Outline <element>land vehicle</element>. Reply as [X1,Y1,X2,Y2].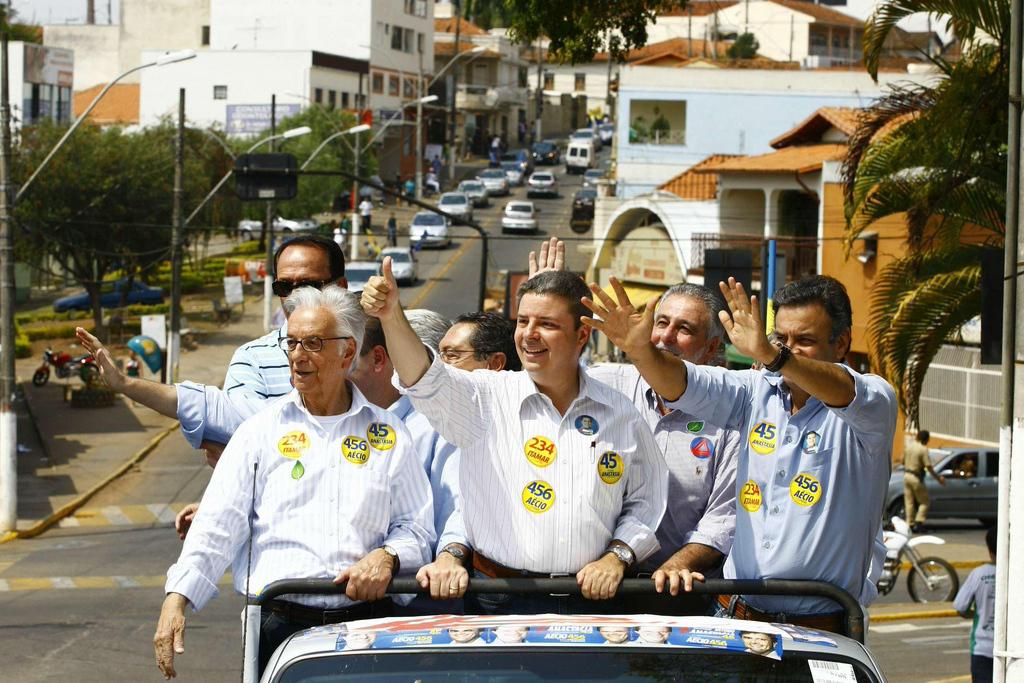
[506,164,519,181].
